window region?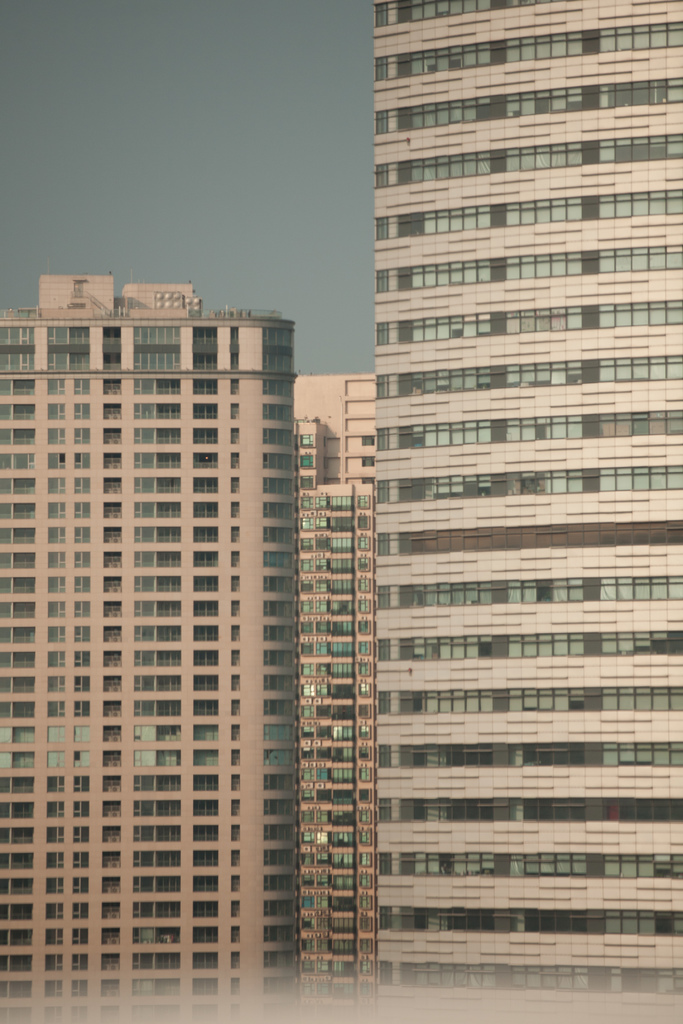
[left=100, top=875, right=122, bottom=899]
